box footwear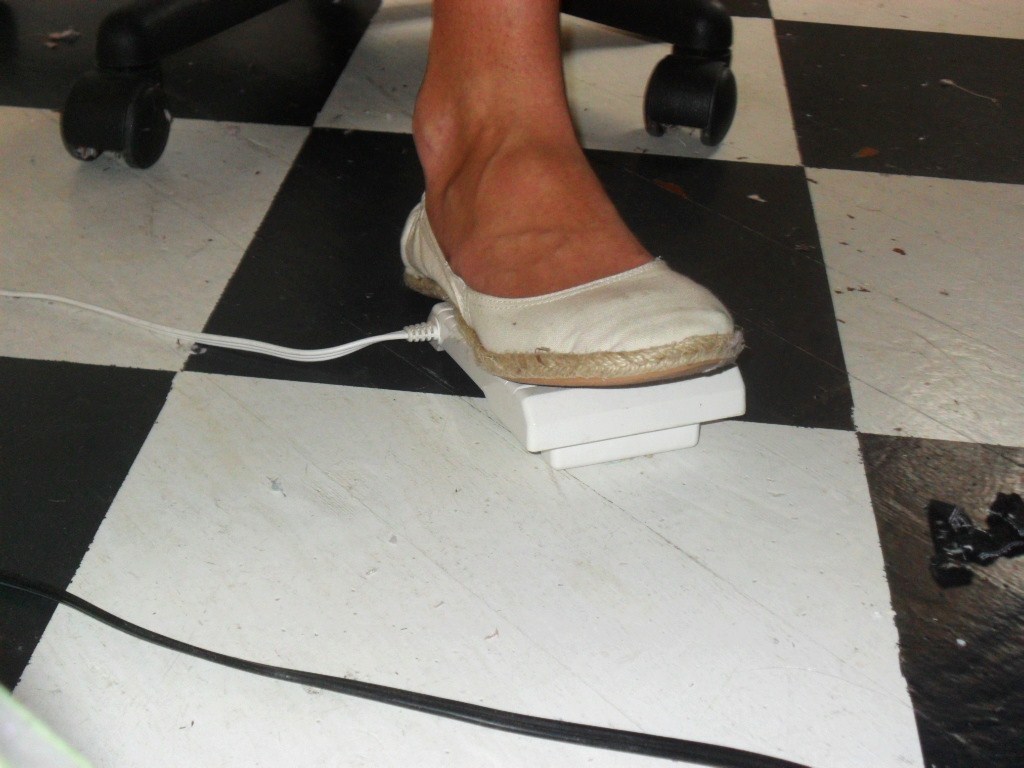
box=[390, 193, 747, 384]
